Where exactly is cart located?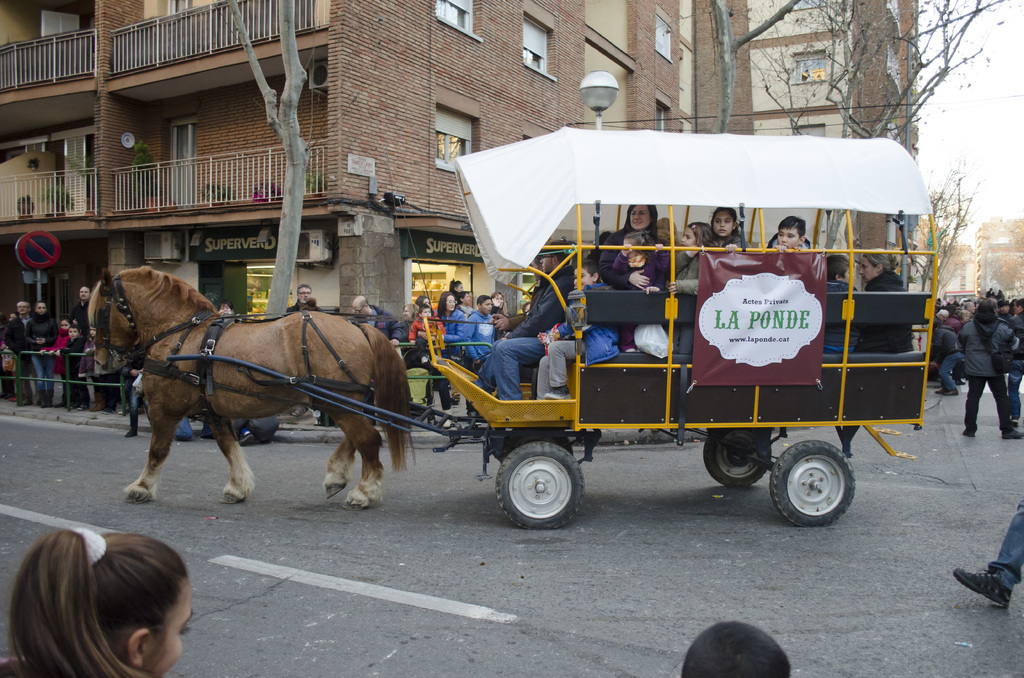
Its bounding box is <box>164,125,936,525</box>.
